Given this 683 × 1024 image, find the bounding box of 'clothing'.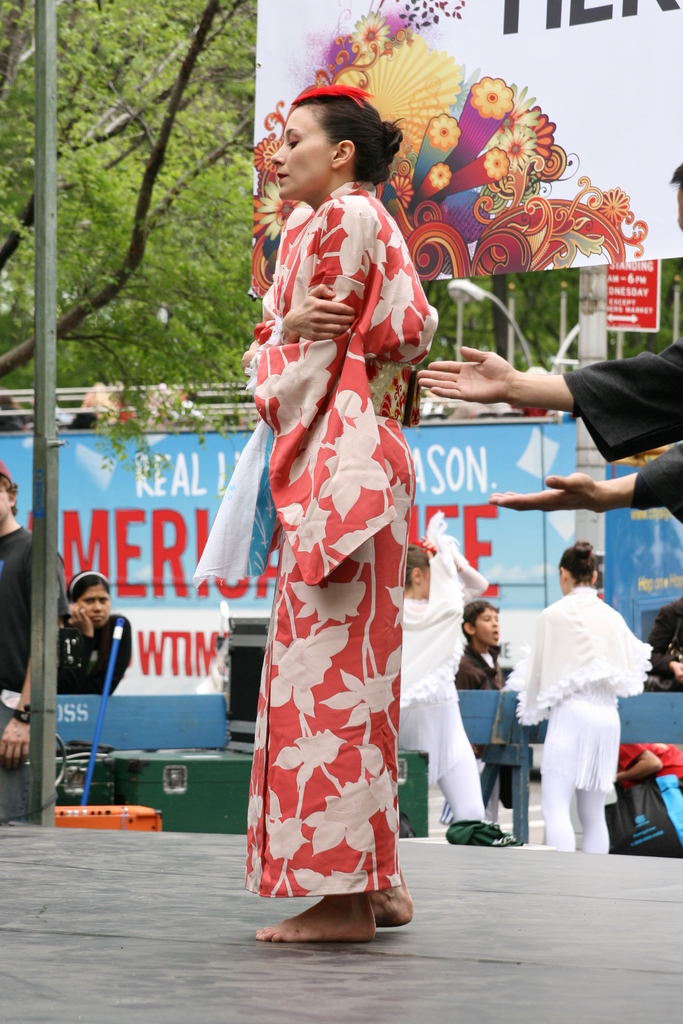
(457, 640, 509, 689).
